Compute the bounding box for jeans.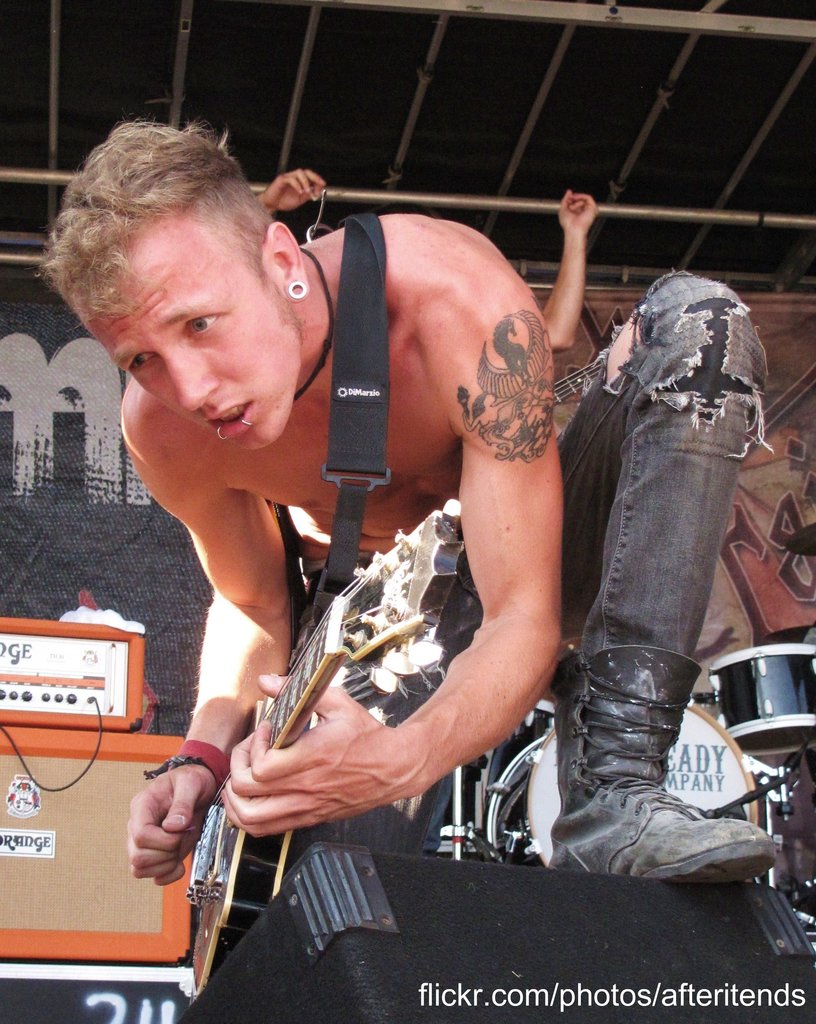
l=554, t=270, r=772, b=656.
